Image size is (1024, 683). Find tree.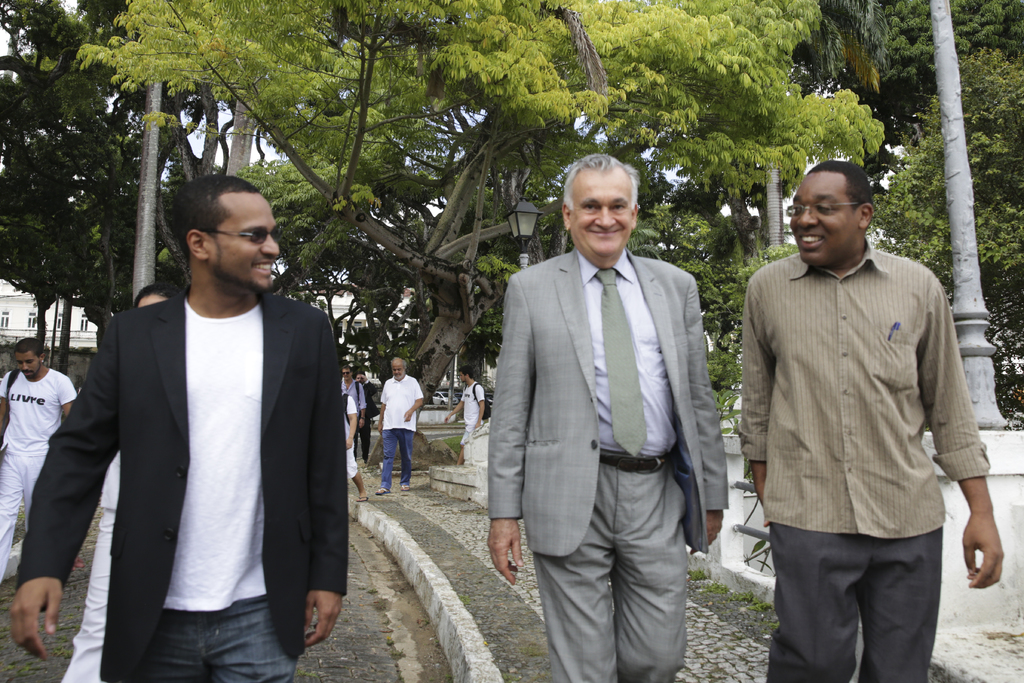
region(791, 0, 1020, 208).
